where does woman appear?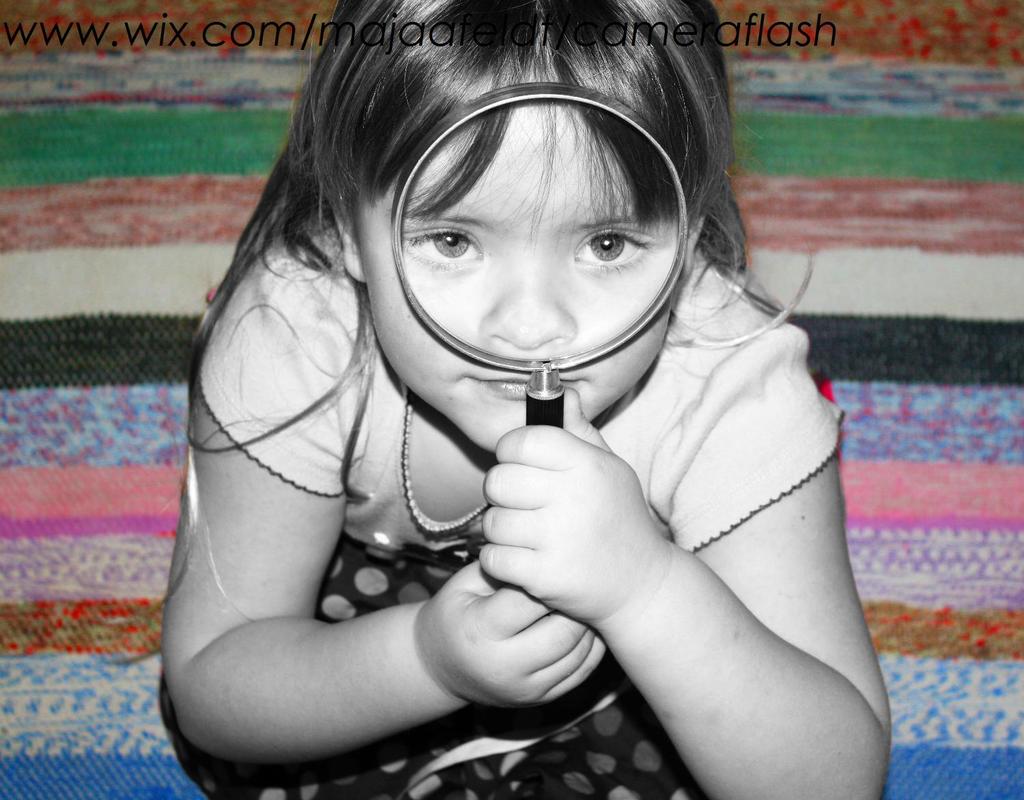
Appears at (x1=136, y1=1, x2=898, y2=797).
